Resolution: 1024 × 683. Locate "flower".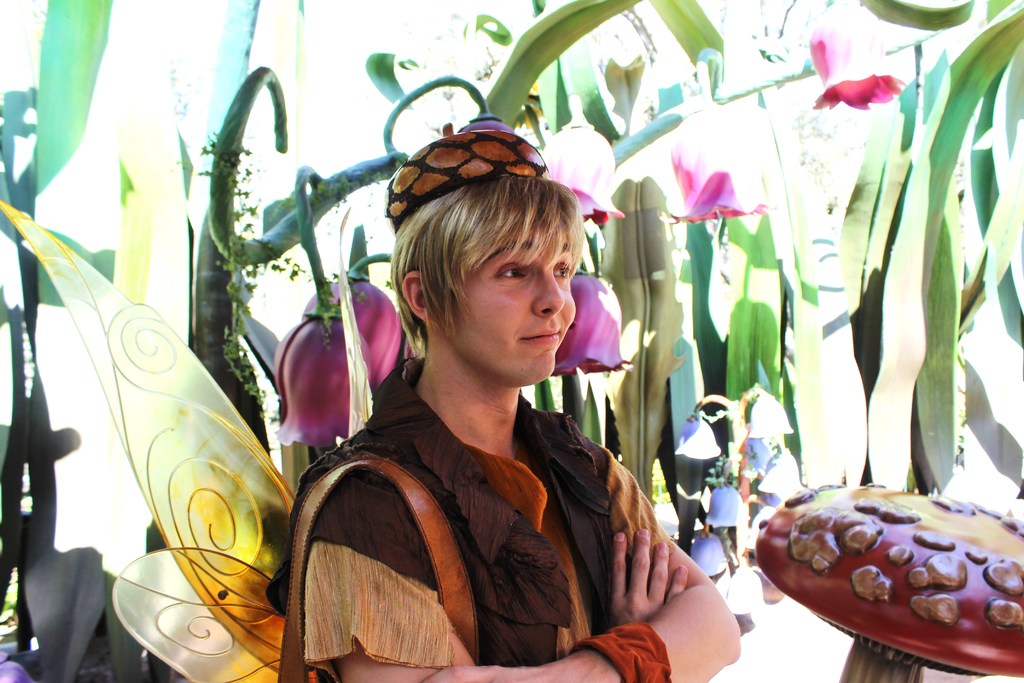
x1=758 y1=450 x2=805 y2=496.
